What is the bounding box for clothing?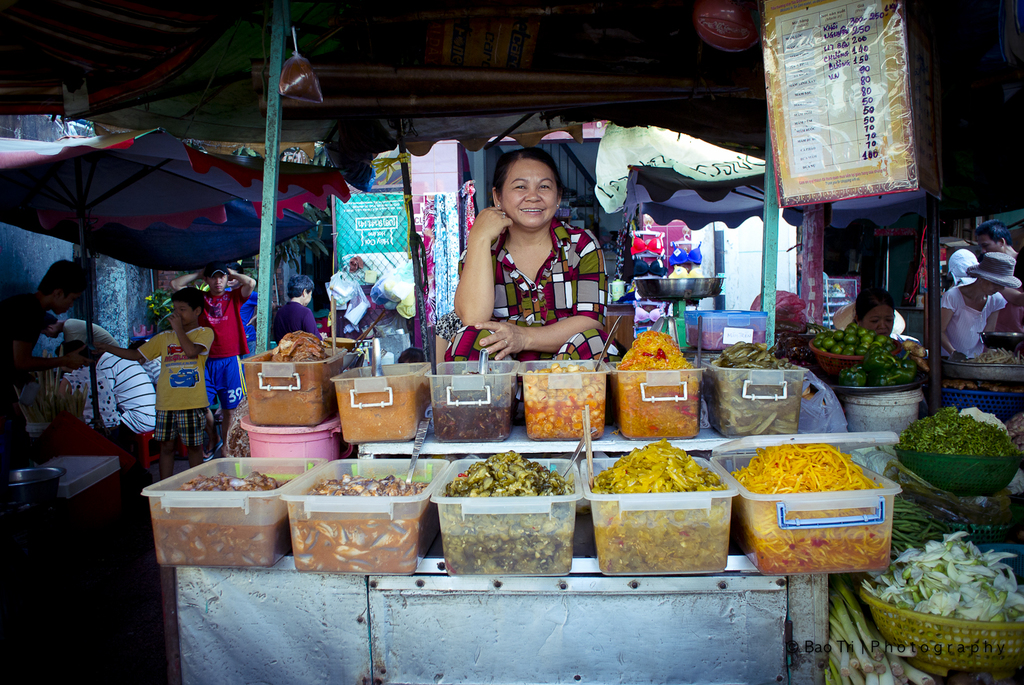
x1=200, y1=288, x2=247, y2=417.
